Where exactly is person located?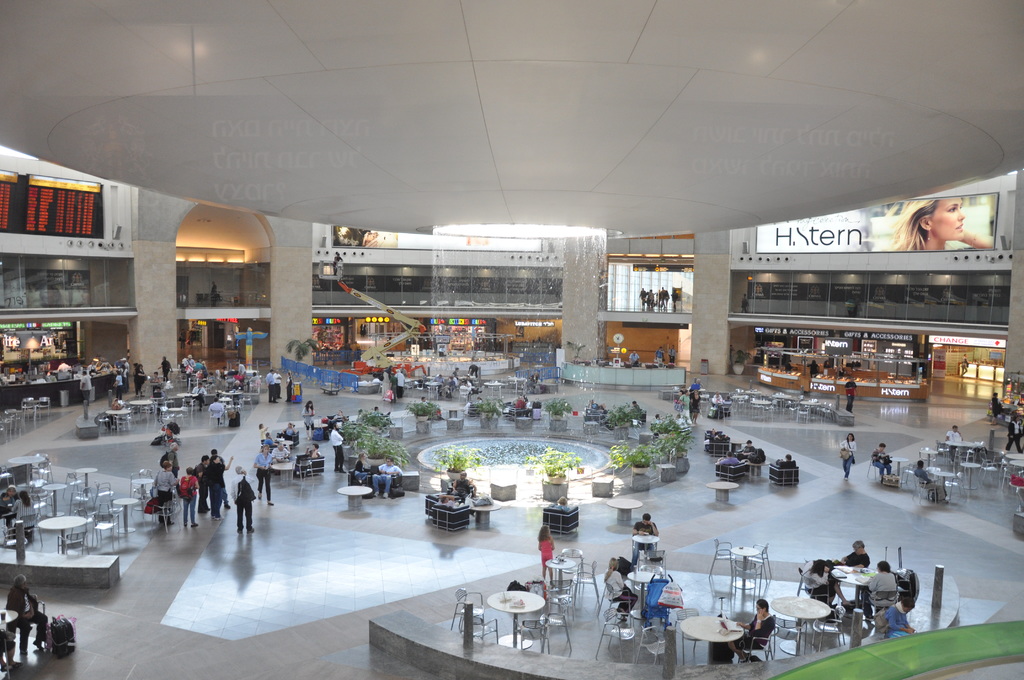
Its bounding box is [left=715, top=453, right=739, bottom=466].
